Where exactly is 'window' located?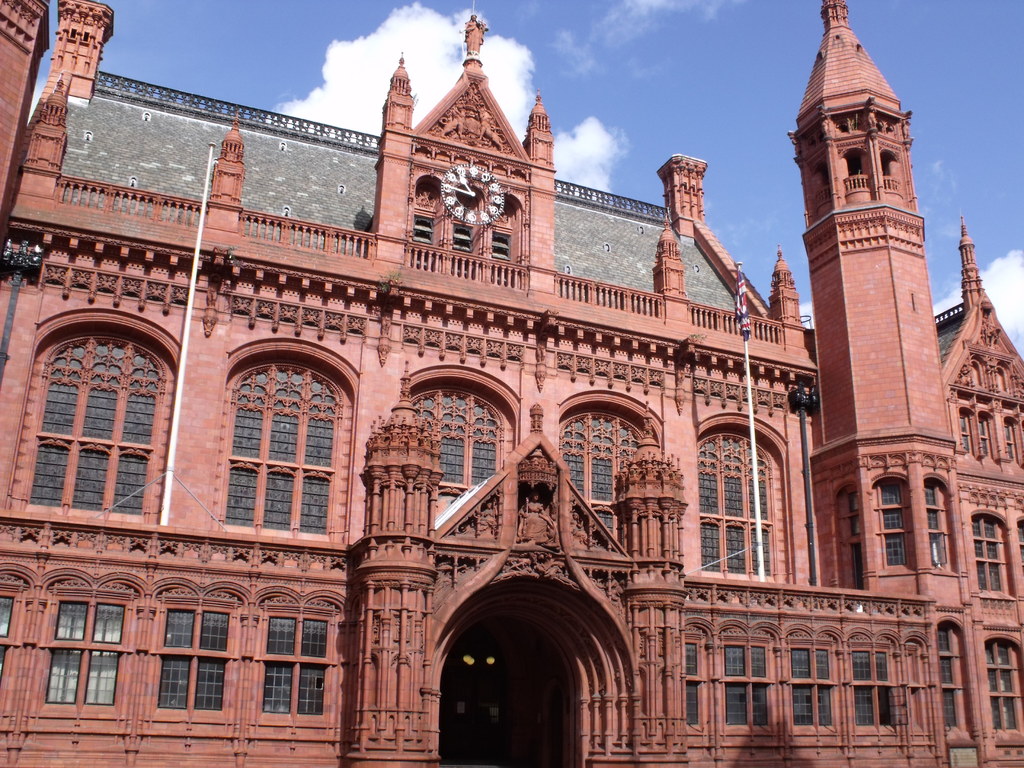
Its bounding box is x1=226, y1=335, x2=365, y2=543.
